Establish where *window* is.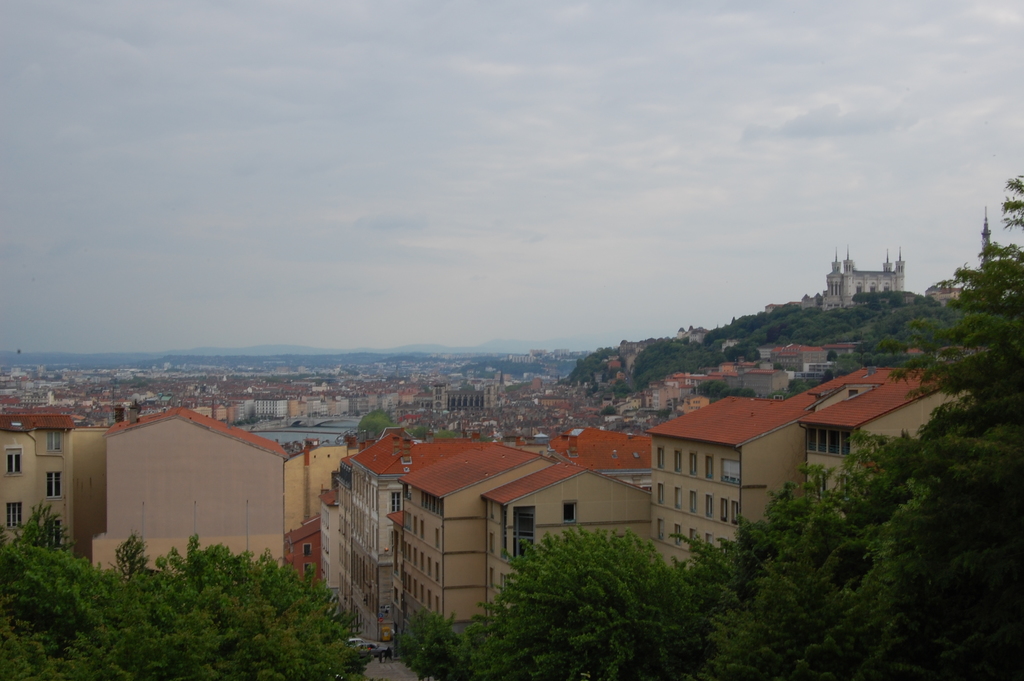
Established at <region>653, 448, 666, 472</region>.
